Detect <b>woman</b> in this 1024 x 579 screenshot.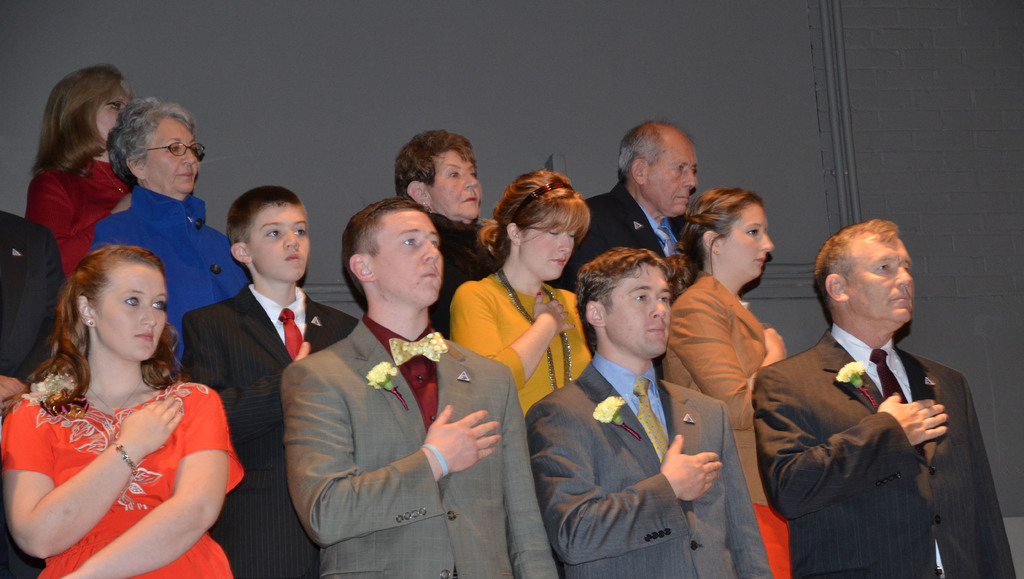
Detection: [390,128,497,335].
